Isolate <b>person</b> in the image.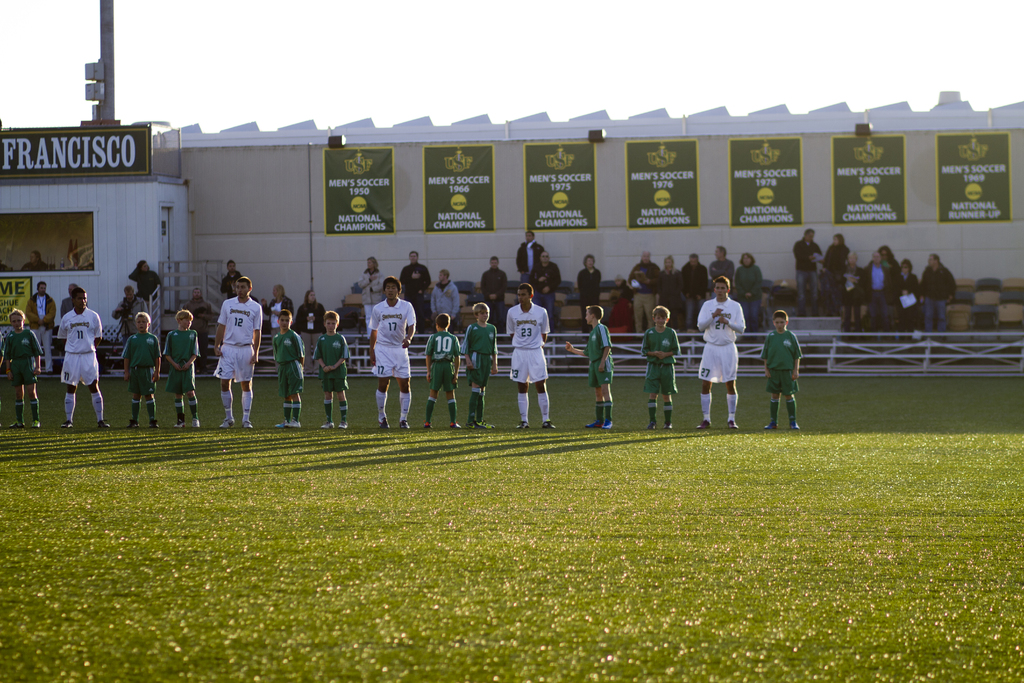
Isolated region: 424:311:461:431.
